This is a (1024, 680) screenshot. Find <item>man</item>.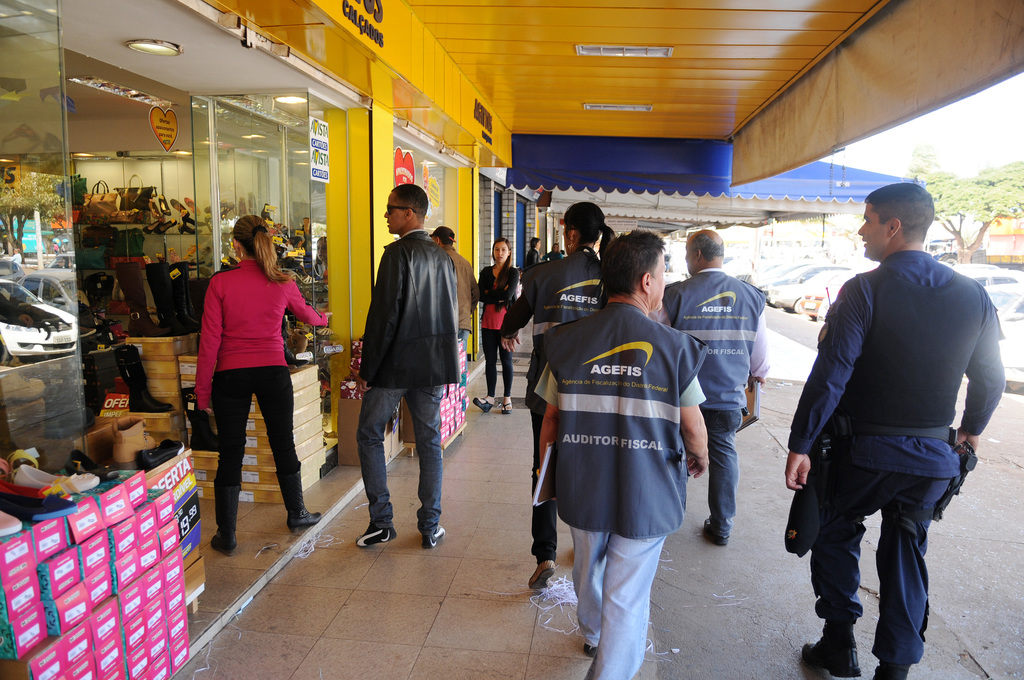
Bounding box: <bbox>531, 227, 708, 679</bbox>.
